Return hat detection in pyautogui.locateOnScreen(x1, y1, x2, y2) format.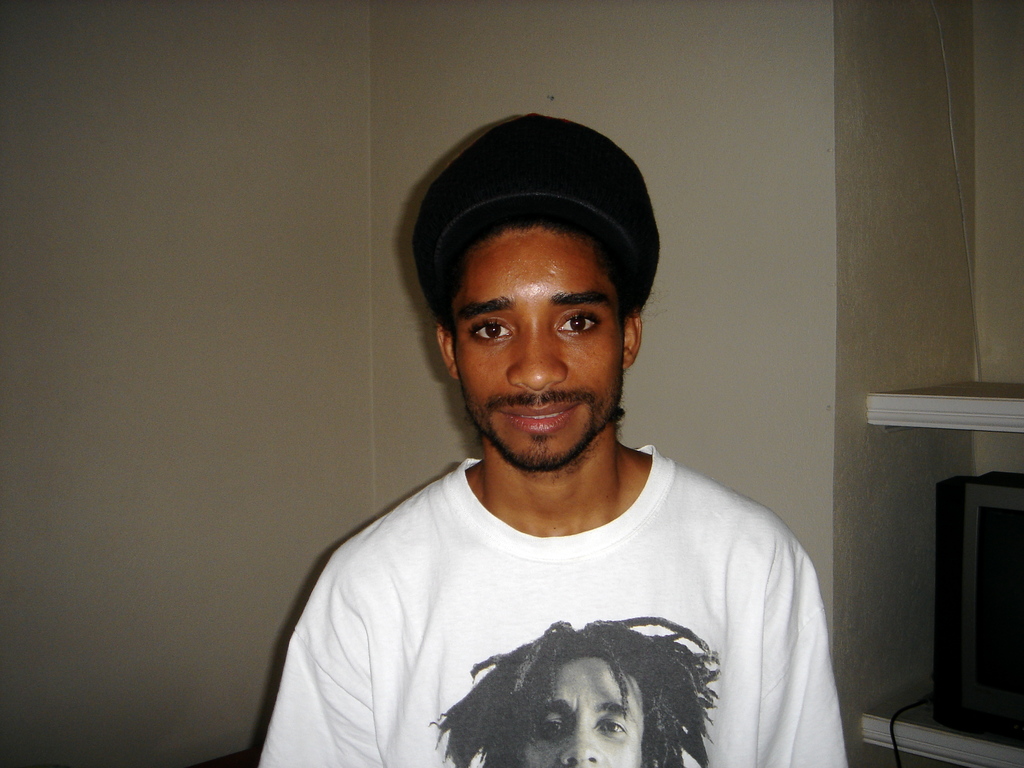
pyautogui.locateOnScreen(413, 111, 661, 325).
